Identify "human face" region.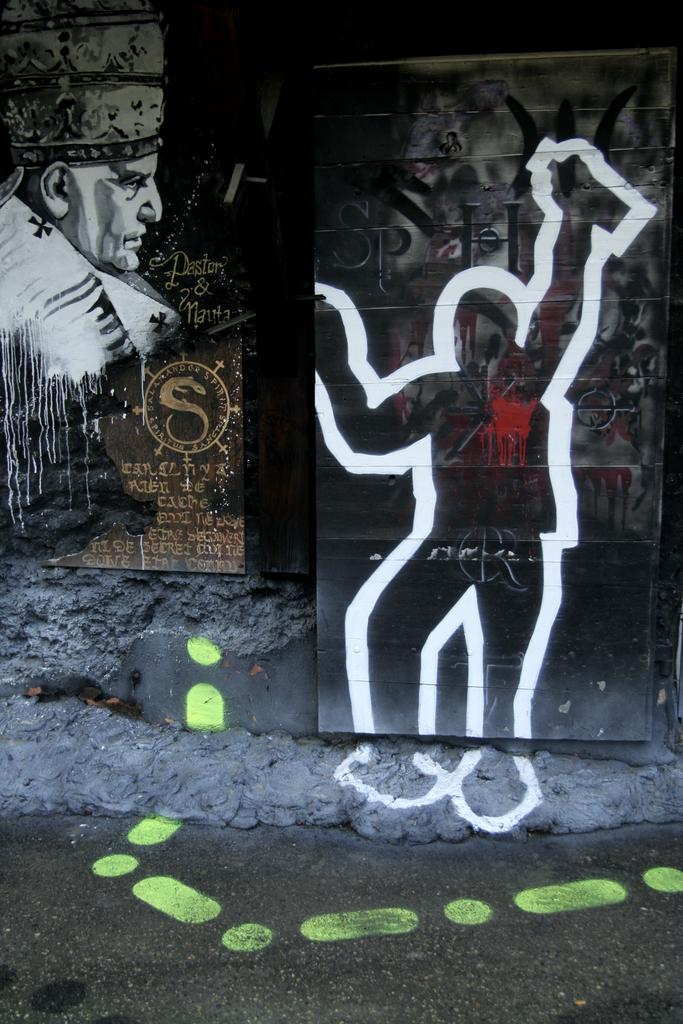
Region: [x1=71, y1=157, x2=162, y2=270].
